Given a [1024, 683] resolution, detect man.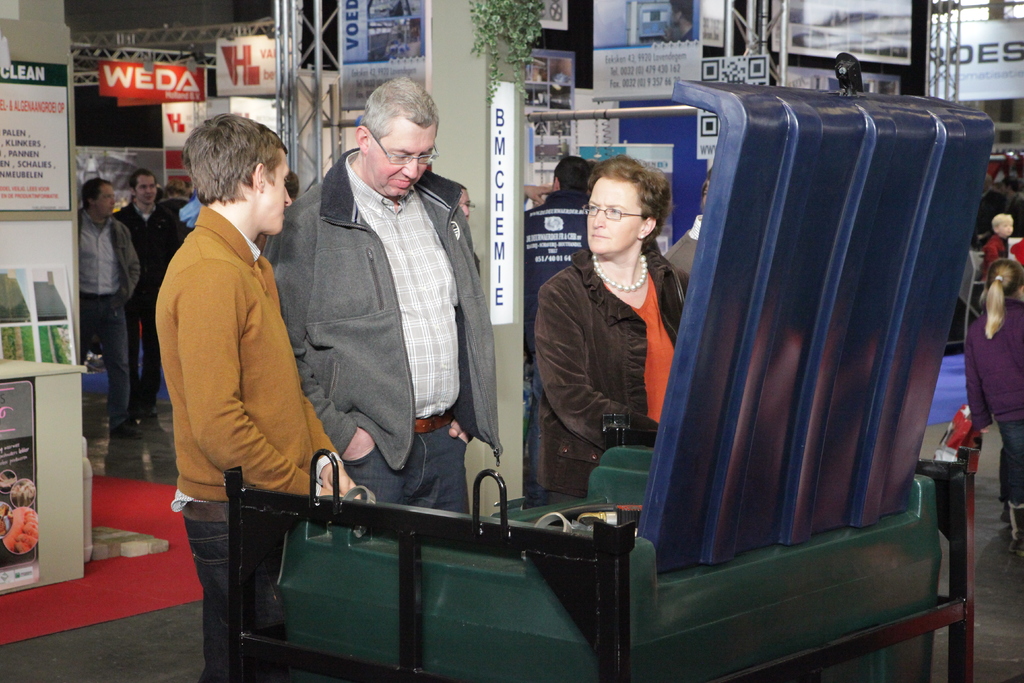
pyautogui.locateOnScreen(522, 153, 590, 490).
